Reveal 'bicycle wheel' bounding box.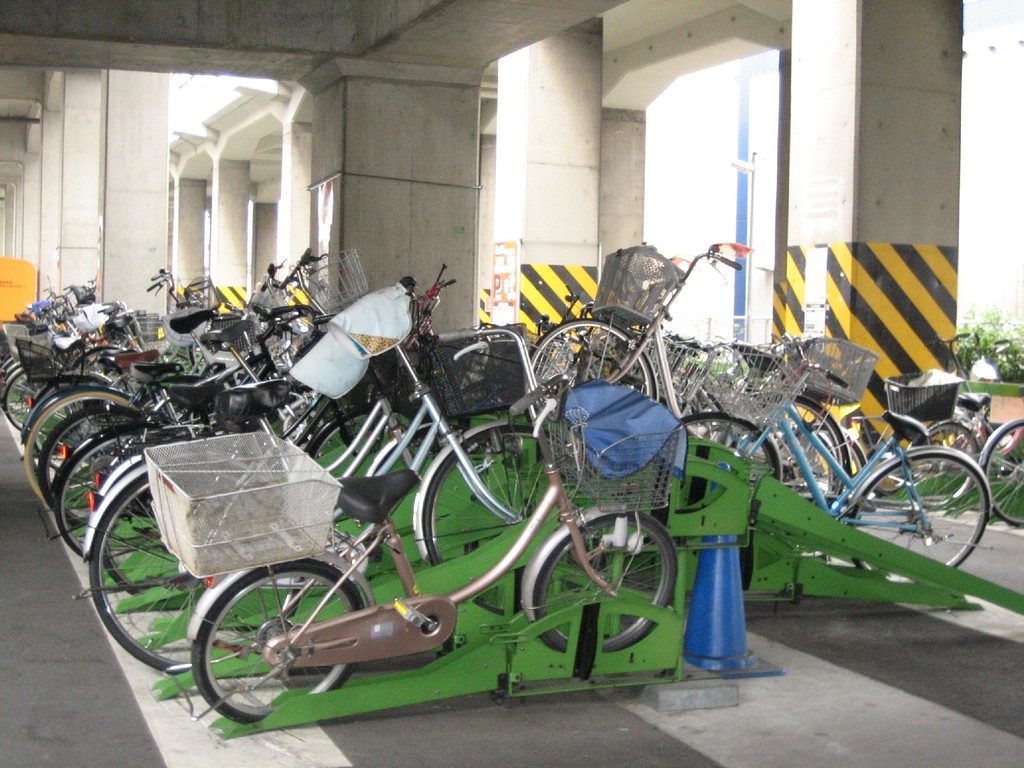
Revealed: [845,442,989,578].
